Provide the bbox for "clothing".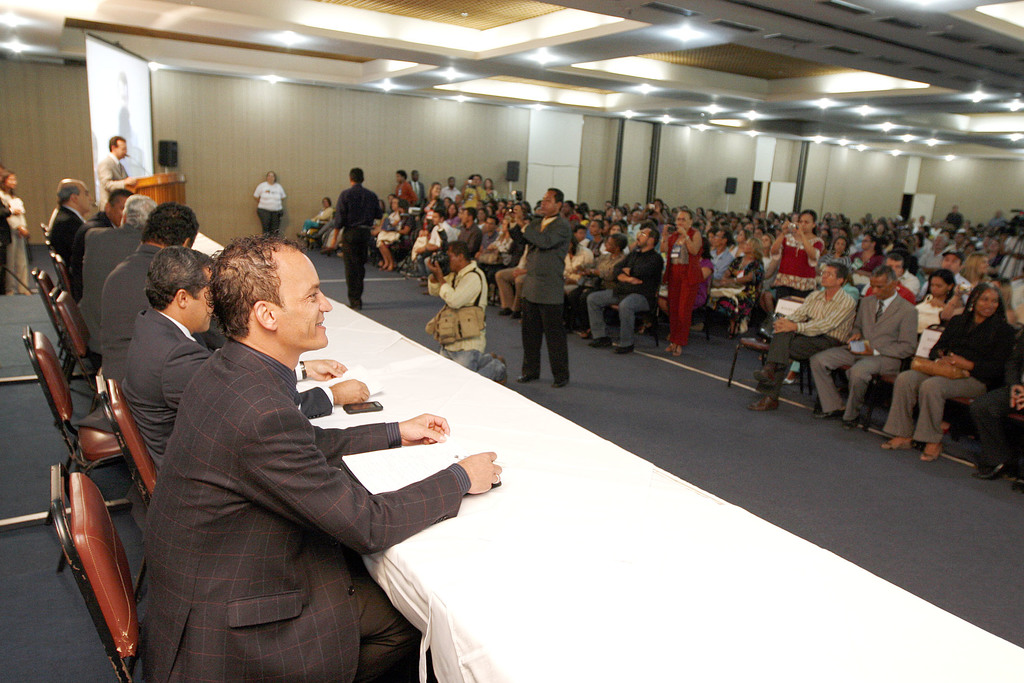
98 241 172 381.
